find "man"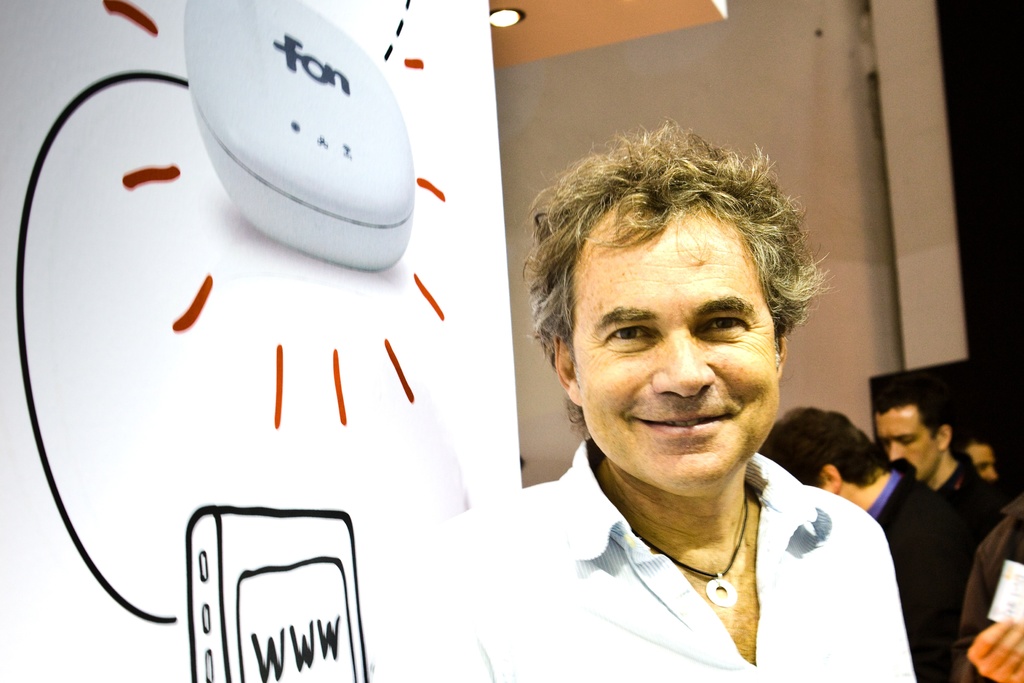
956/494/1023/682
